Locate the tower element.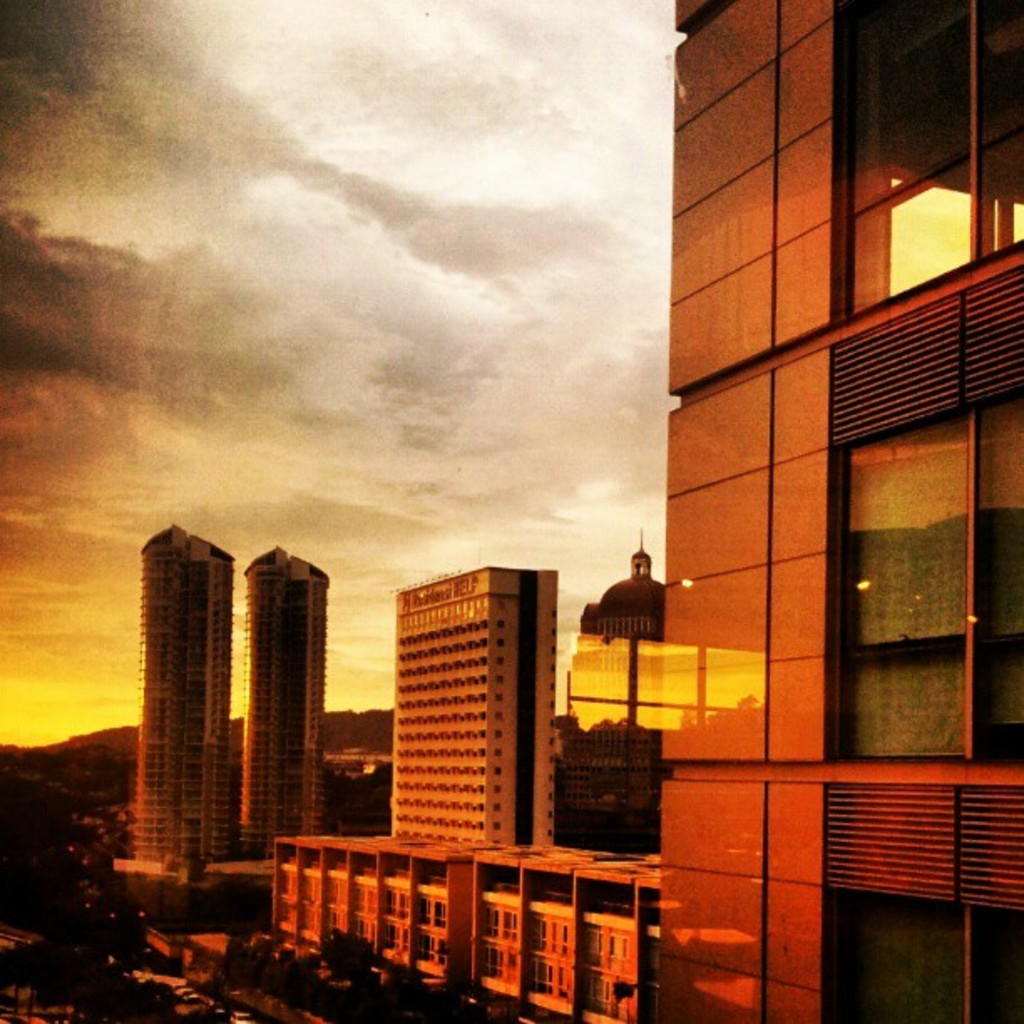
Element bbox: detection(238, 542, 338, 865).
